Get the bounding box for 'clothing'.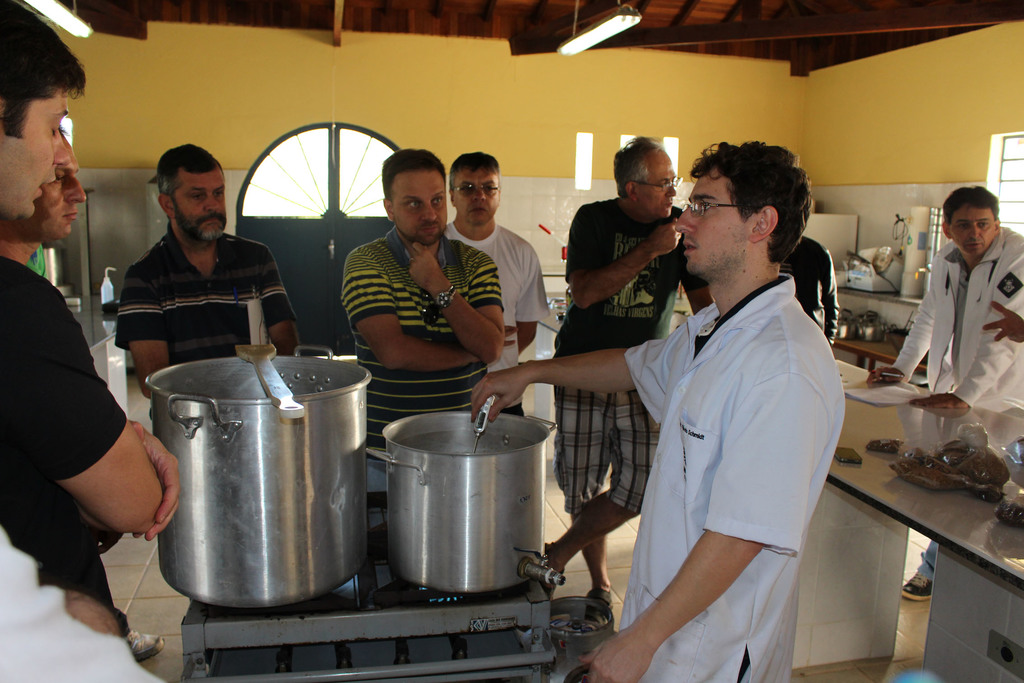
box(0, 258, 130, 625).
